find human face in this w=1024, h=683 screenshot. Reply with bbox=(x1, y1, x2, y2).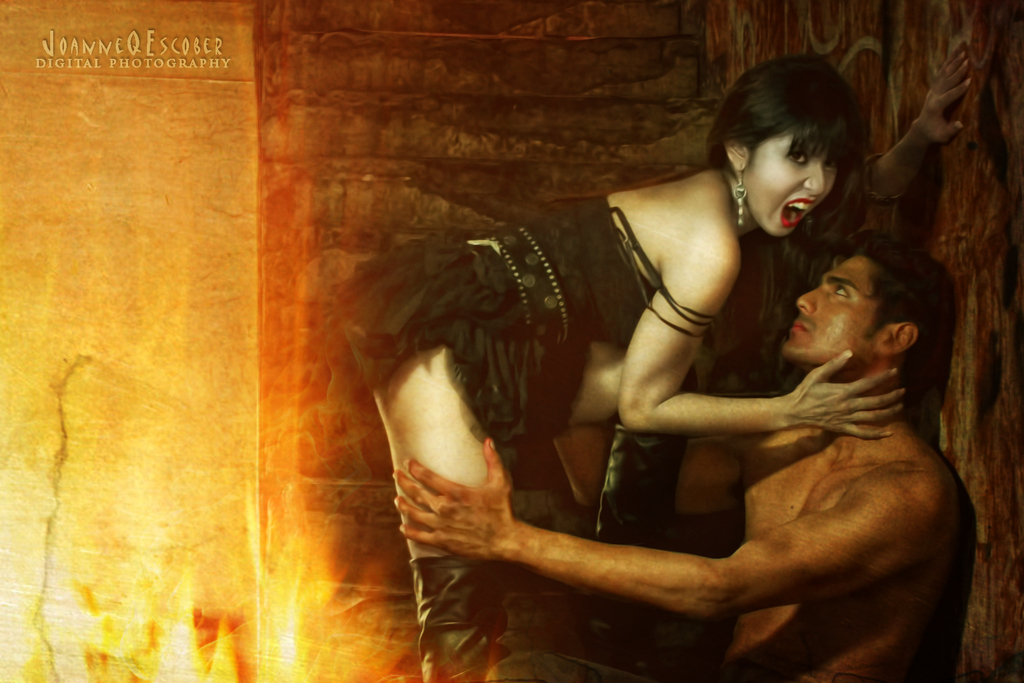
bbox=(774, 249, 881, 367).
